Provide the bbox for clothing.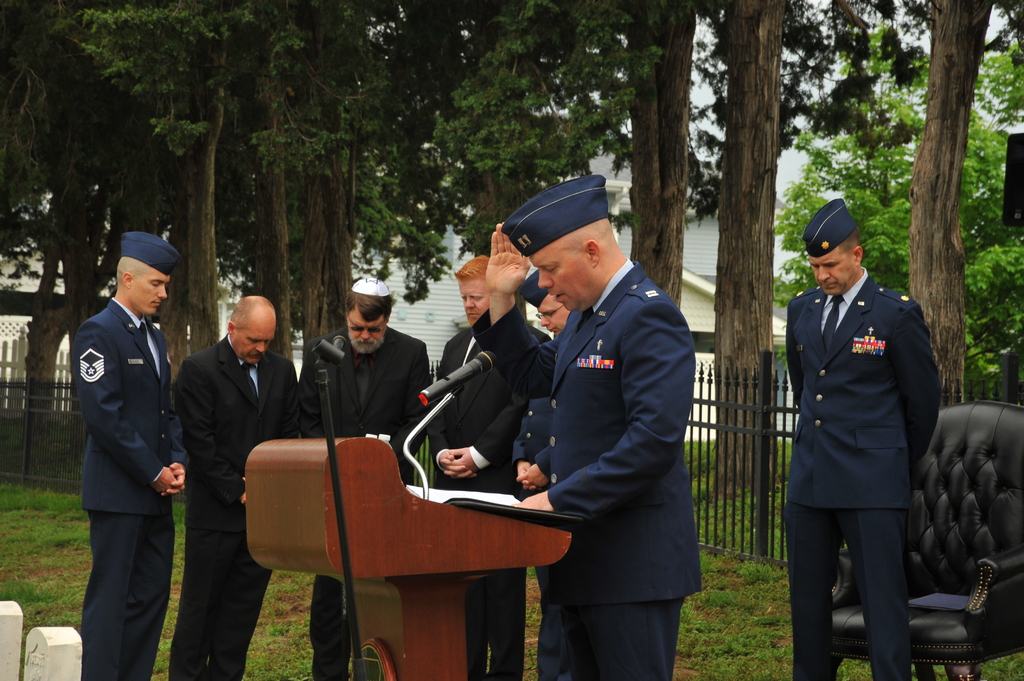
box=[481, 257, 721, 680].
